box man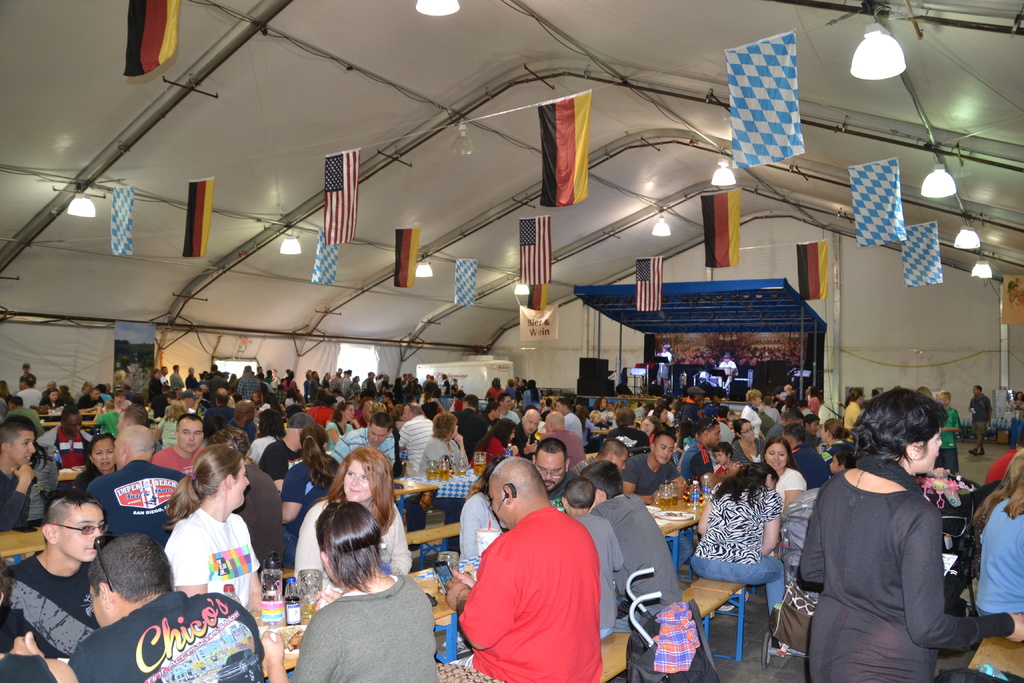
bbox(967, 383, 995, 458)
